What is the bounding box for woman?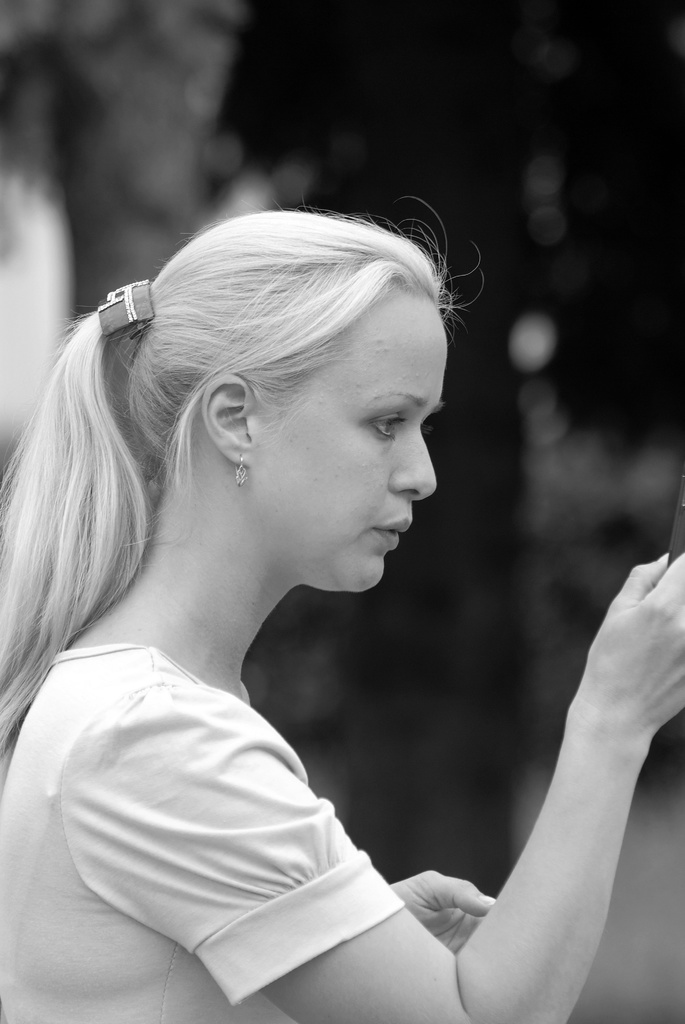
rect(0, 173, 604, 1009).
